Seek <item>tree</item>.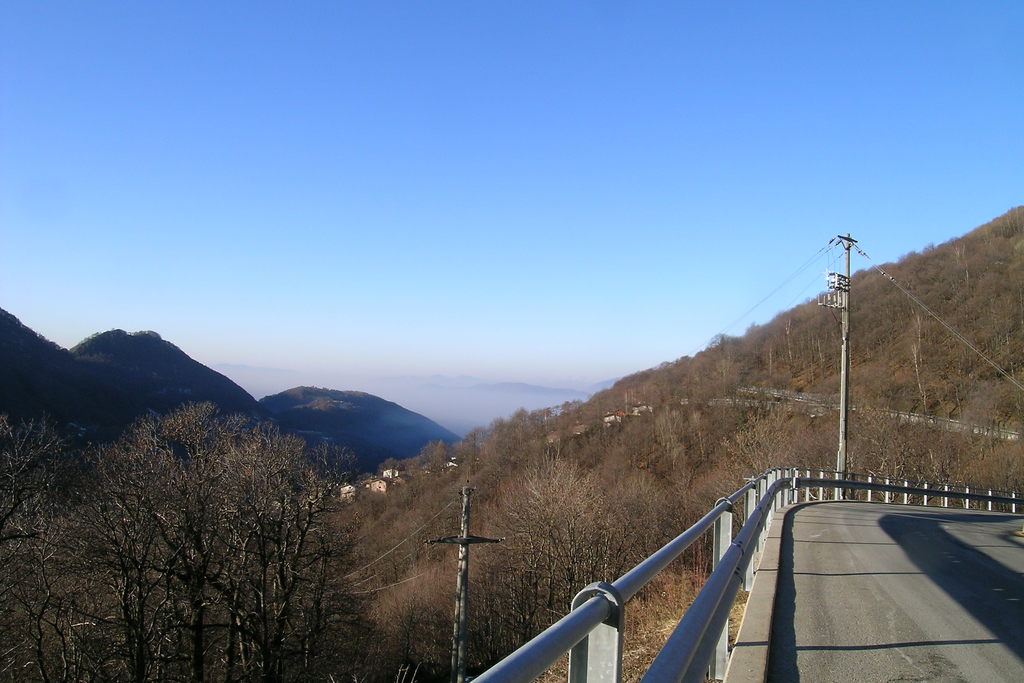
(454,450,678,629).
